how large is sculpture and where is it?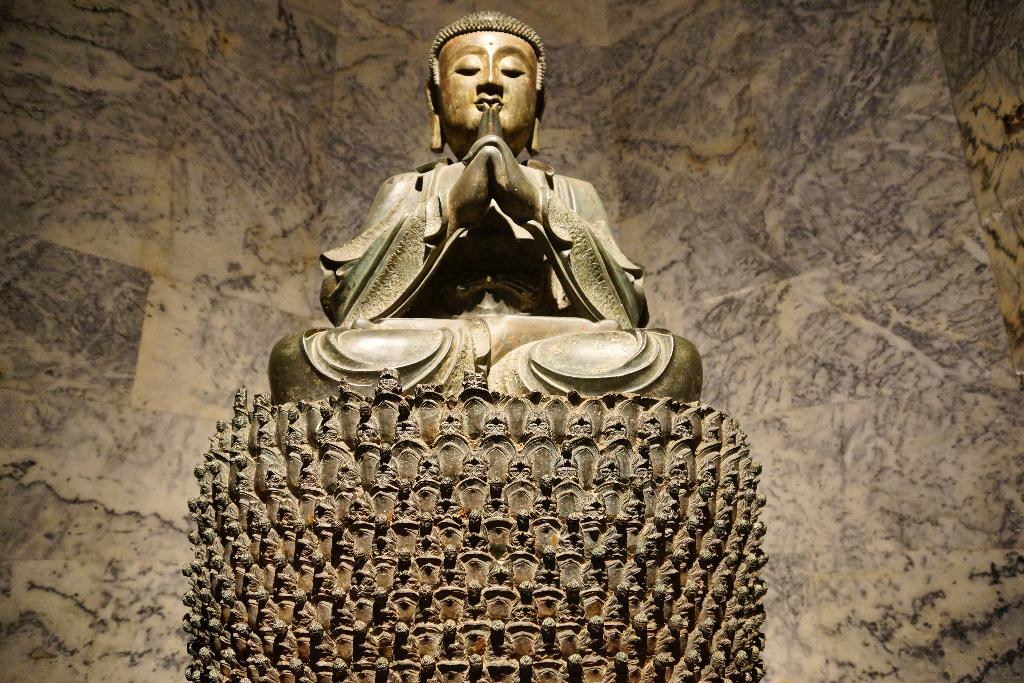
Bounding box: <bbox>432, 490, 471, 523</bbox>.
